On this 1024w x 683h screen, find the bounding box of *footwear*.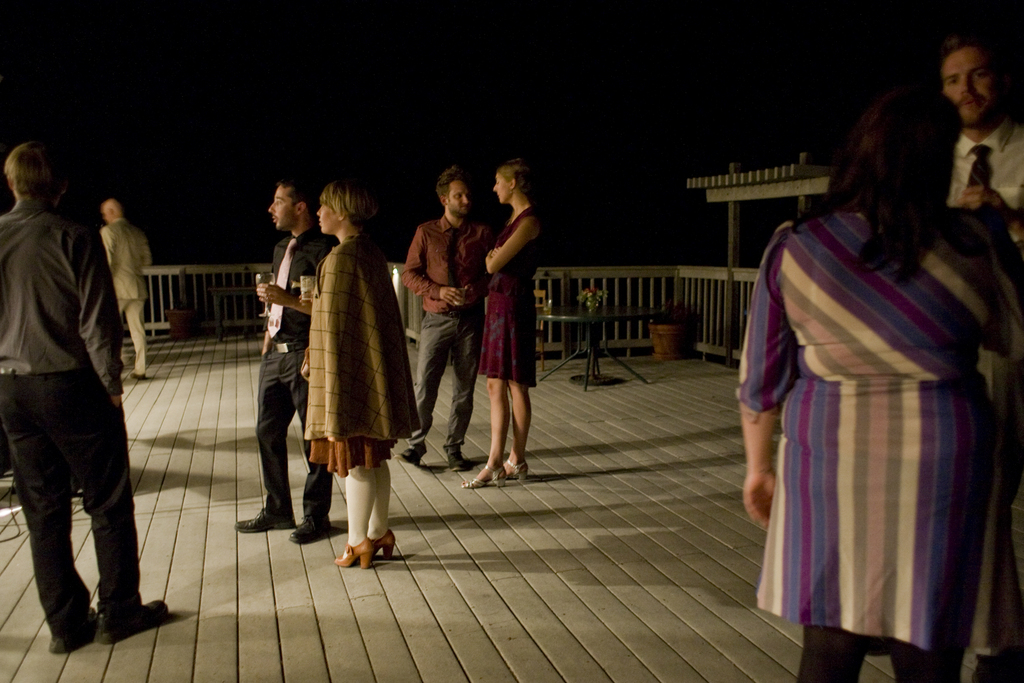
Bounding box: region(93, 595, 173, 643).
